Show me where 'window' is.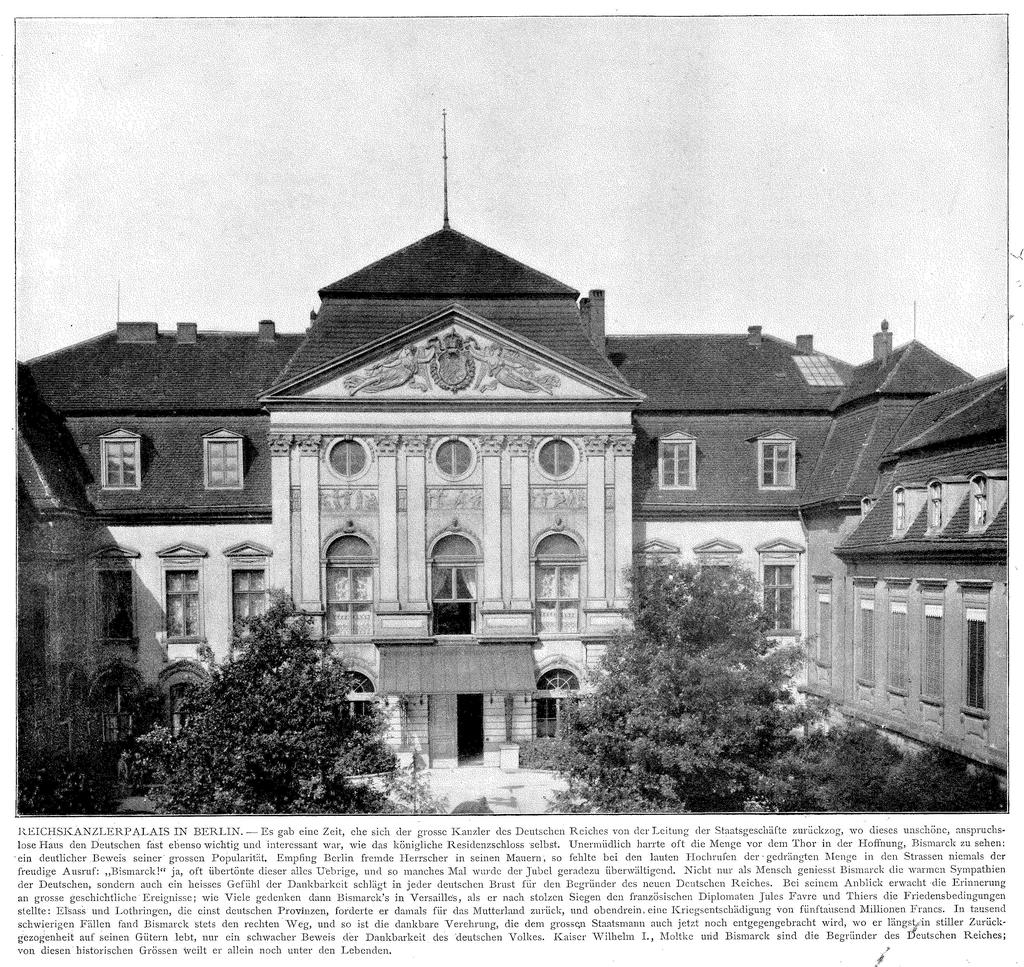
'window' is at box(916, 586, 943, 725).
